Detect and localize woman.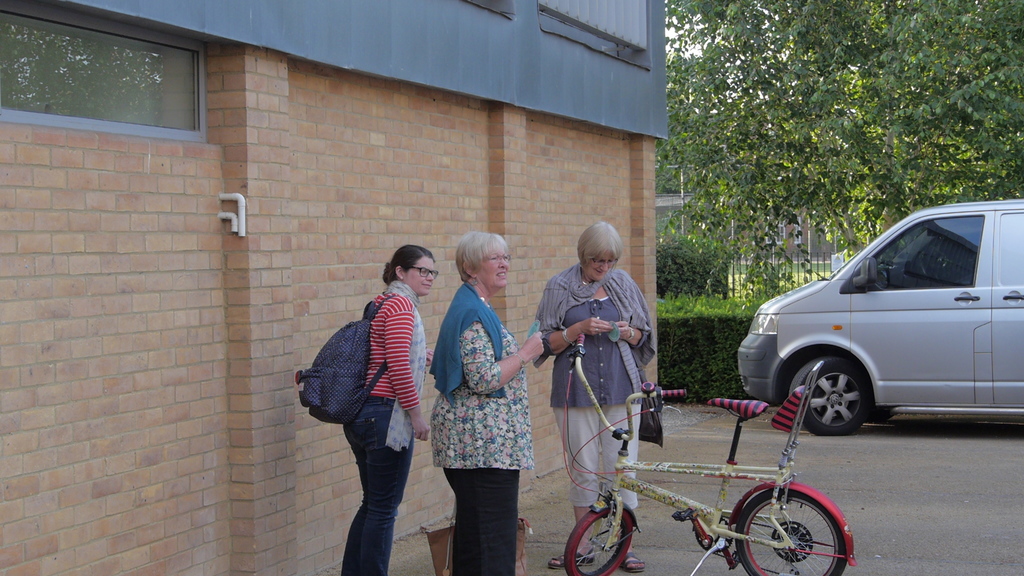
Localized at [334, 243, 443, 575].
